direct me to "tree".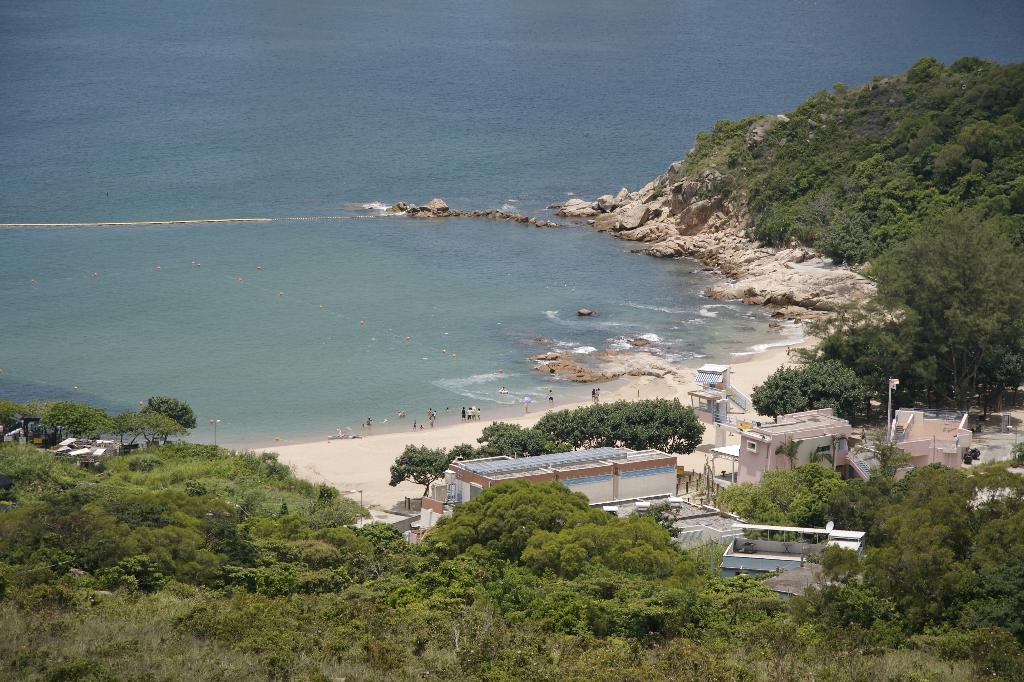
Direction: locate(867, 425, 912, 483).
